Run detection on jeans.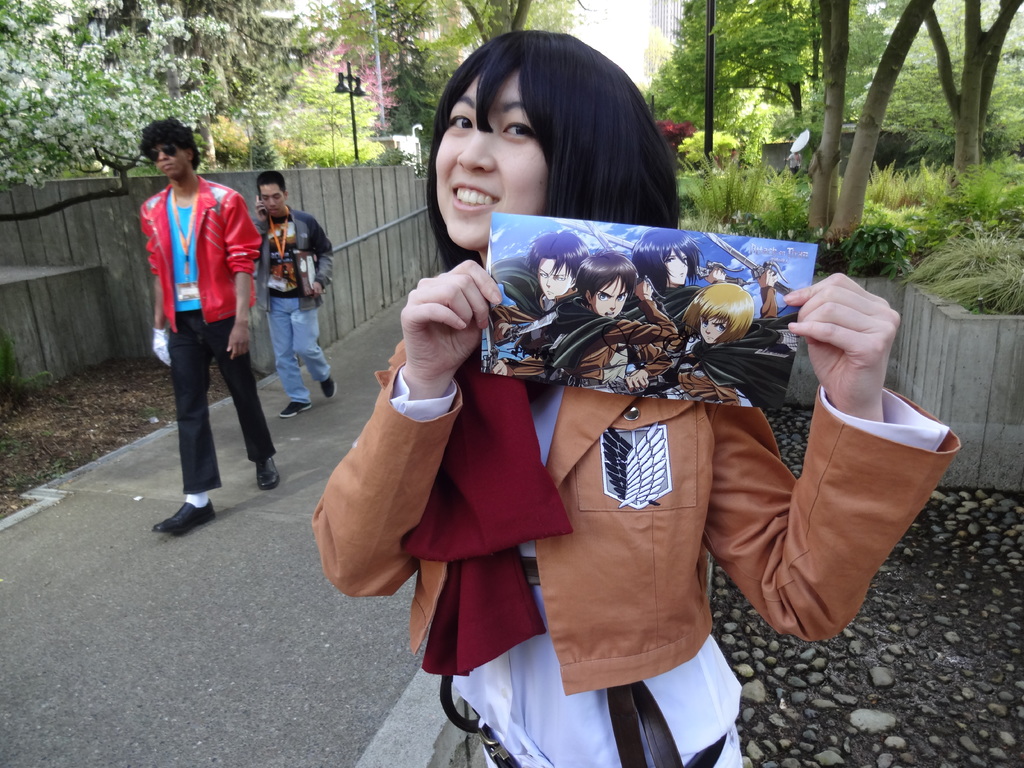
Result: bbox=[262, 300, 333, 401].
